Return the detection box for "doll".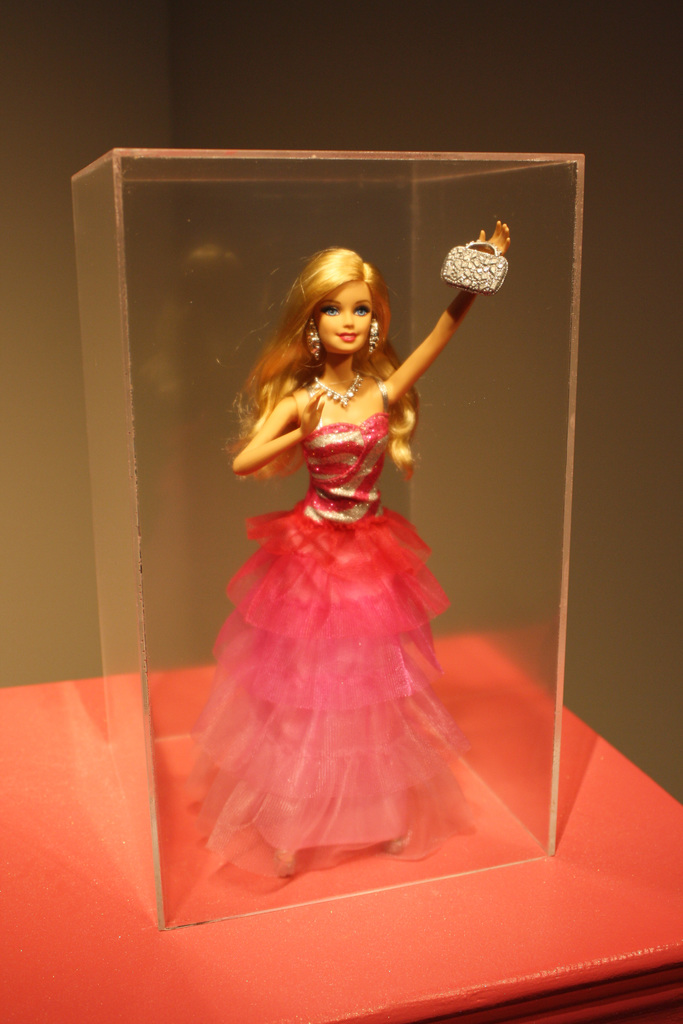
[170,225,512,892].
